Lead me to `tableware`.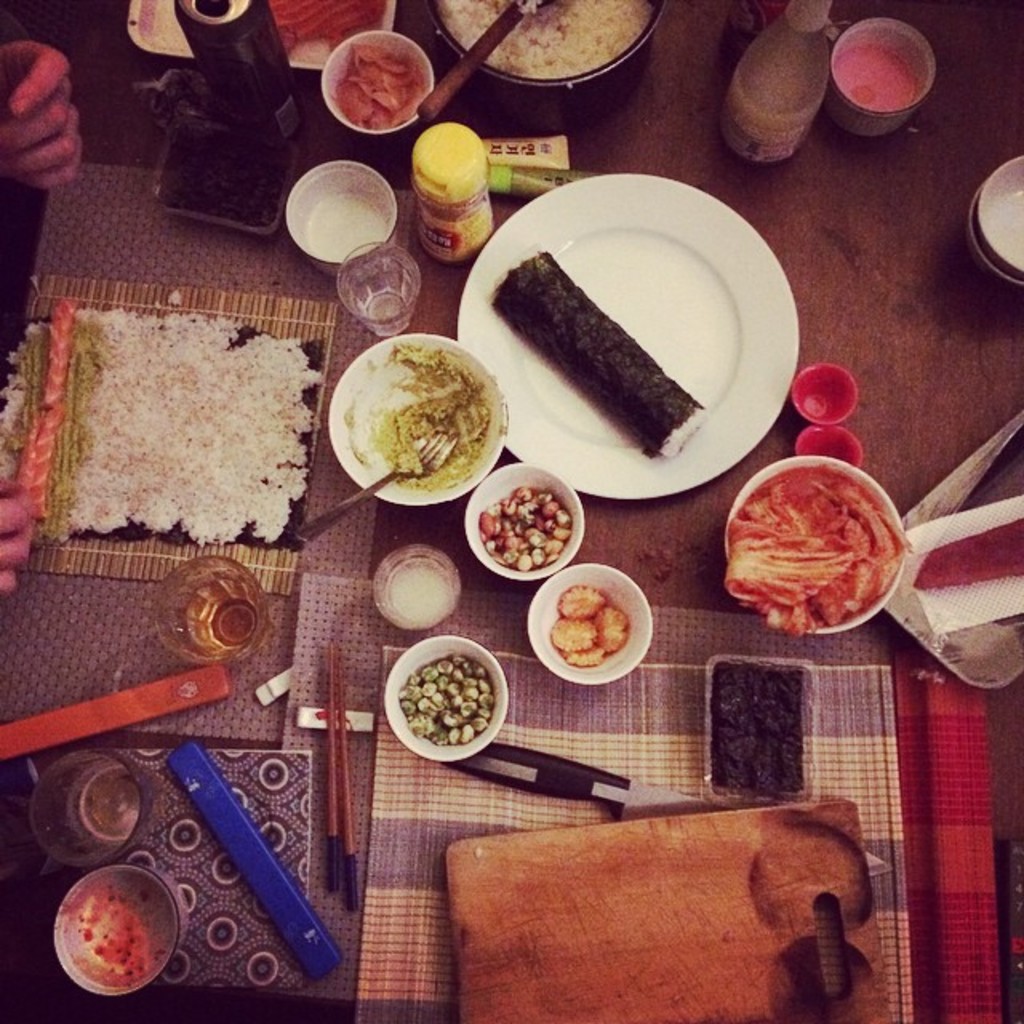
Lead to [x1=286, y1=162, x2=394, y2=283].
